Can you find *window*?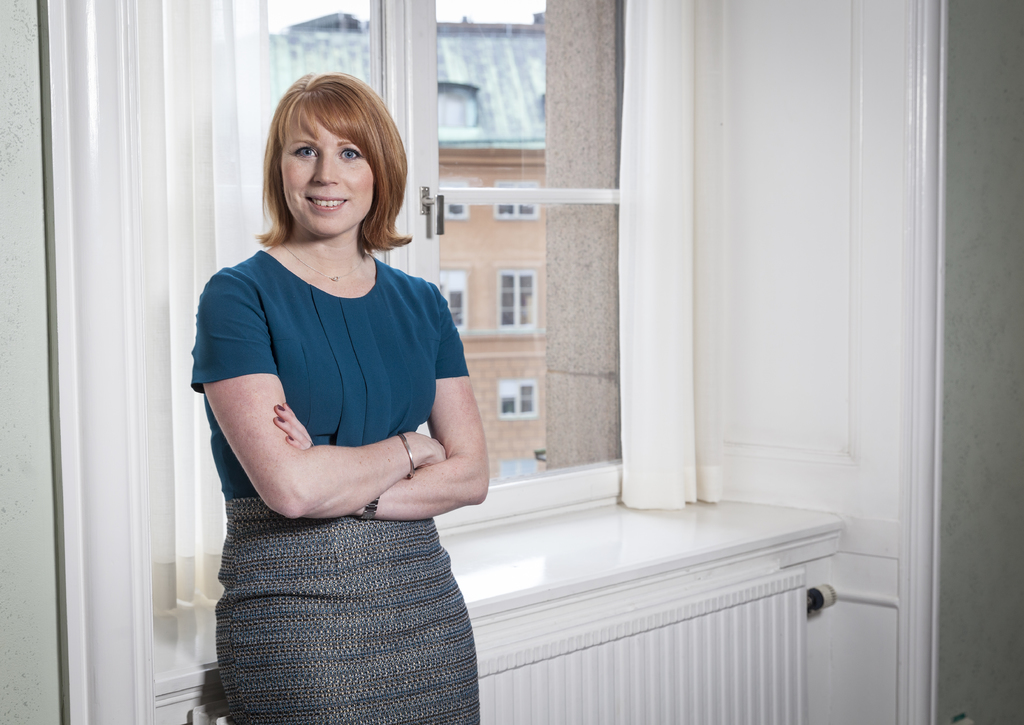
Yes, bounding box: (x1=498, y1=268, x2=534, y2=321).
